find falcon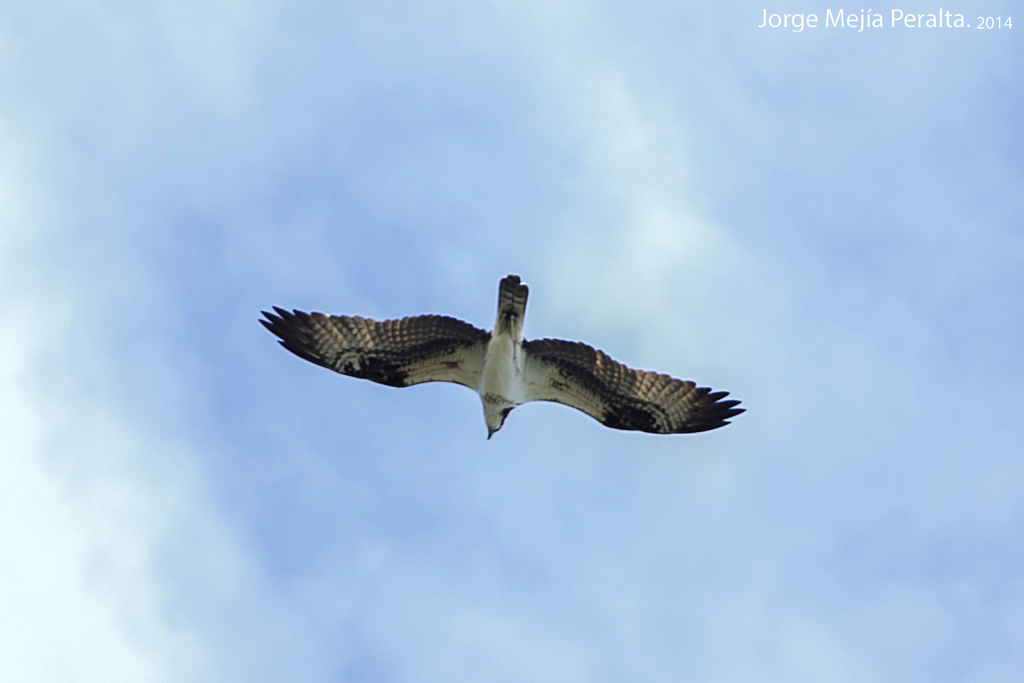
BBox(254, 272, 746, 437)
